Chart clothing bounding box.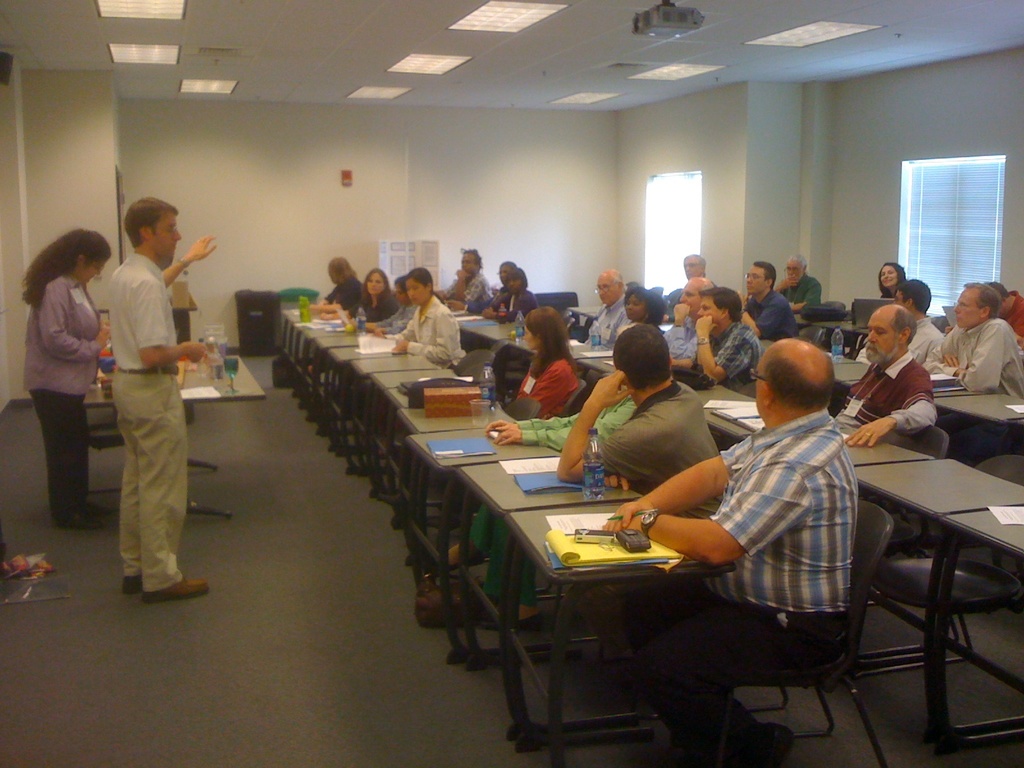
Charted: 439, 273, 493, 302.
